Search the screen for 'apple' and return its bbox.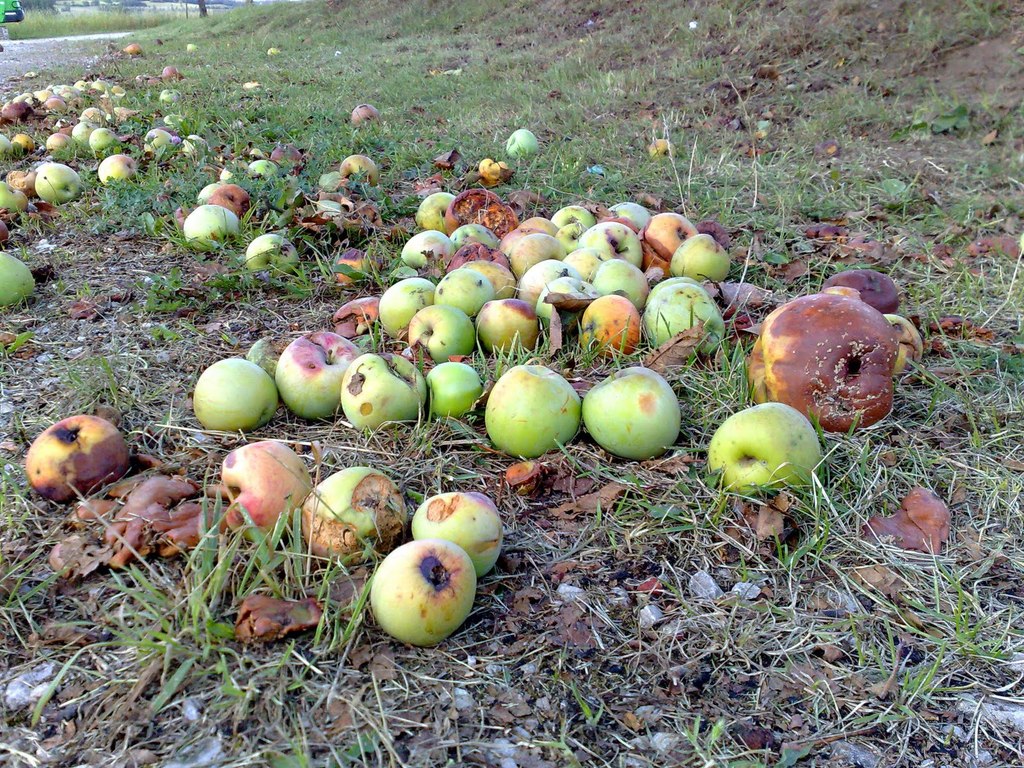
Found: [left=217, top=440, right=311, bottom=535].
